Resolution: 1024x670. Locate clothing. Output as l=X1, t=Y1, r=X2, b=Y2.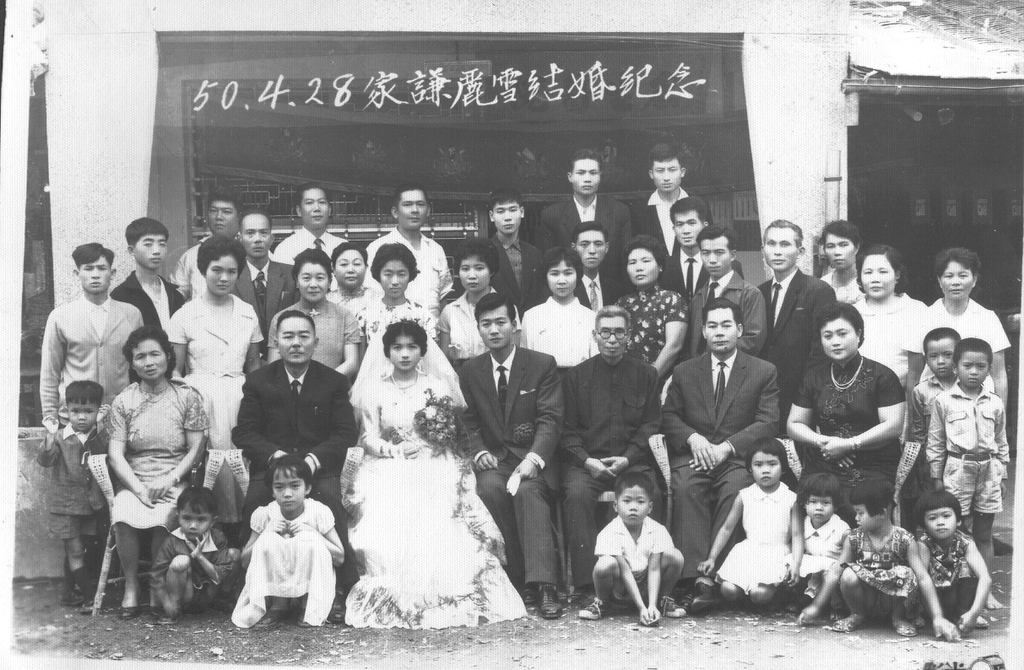
l=168, t=294, r=262, b=484.
